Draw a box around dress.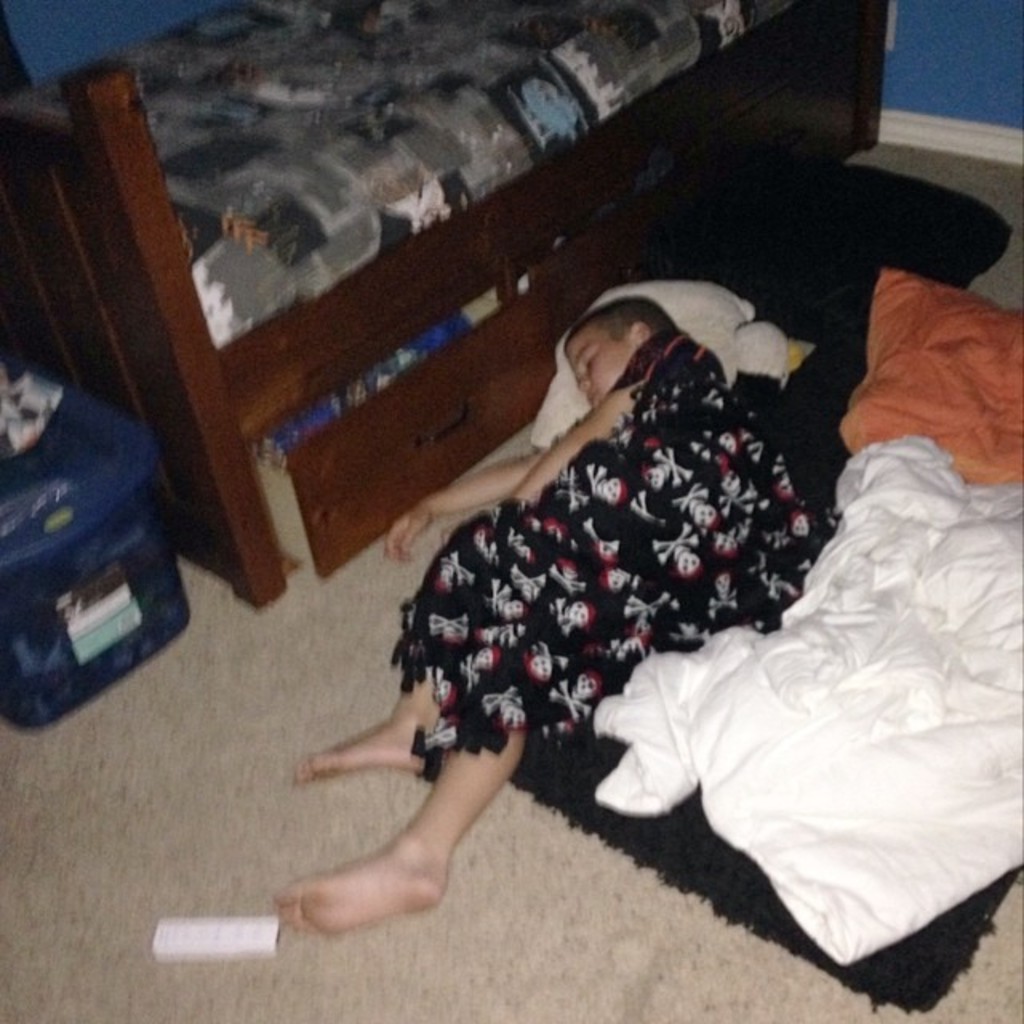
390, 358, 843, 786.
